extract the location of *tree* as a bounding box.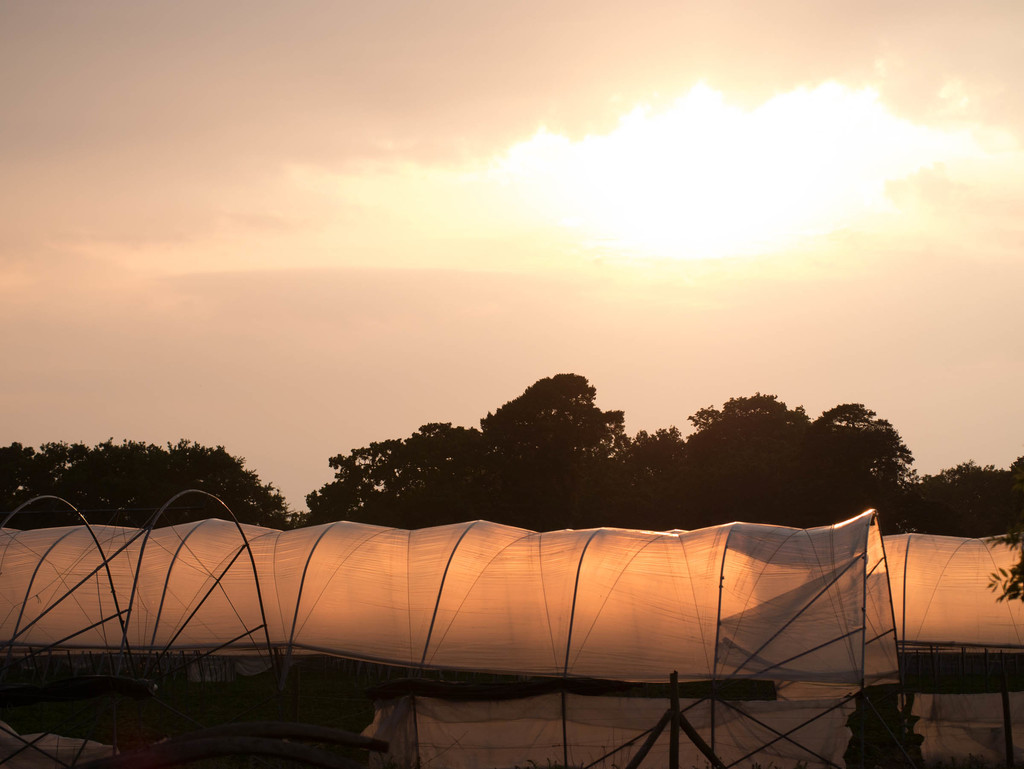
{"x1": 308, "y1": 425, "x2": 438, "y2": 529}.
